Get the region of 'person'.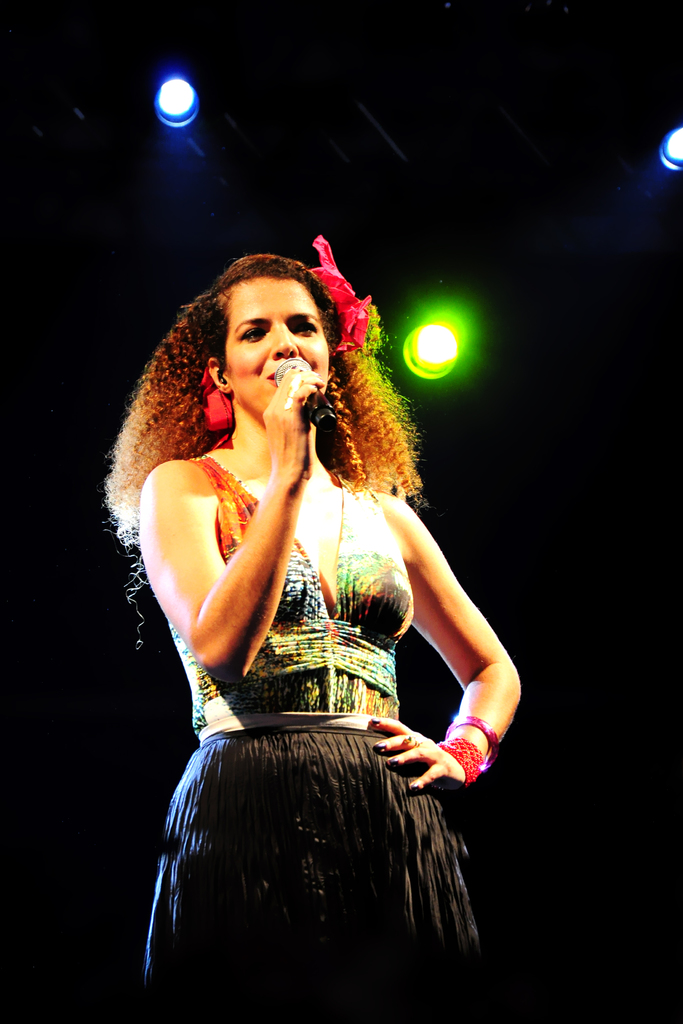
detection(101, 228, 523, 1023).
